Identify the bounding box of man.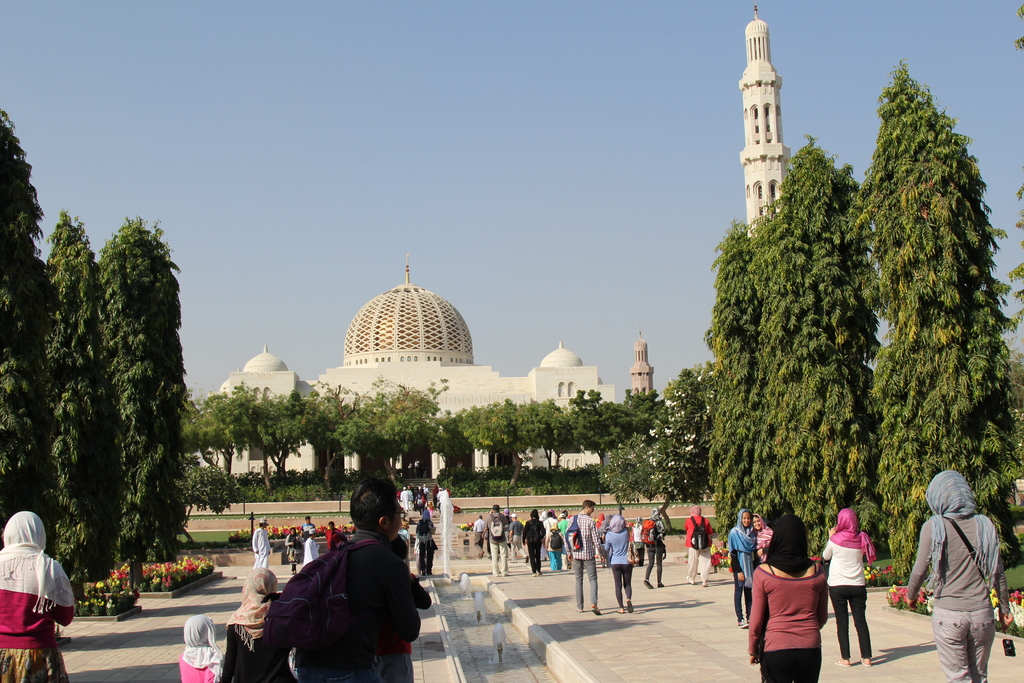
bbox(294, 476, 422, 682).
